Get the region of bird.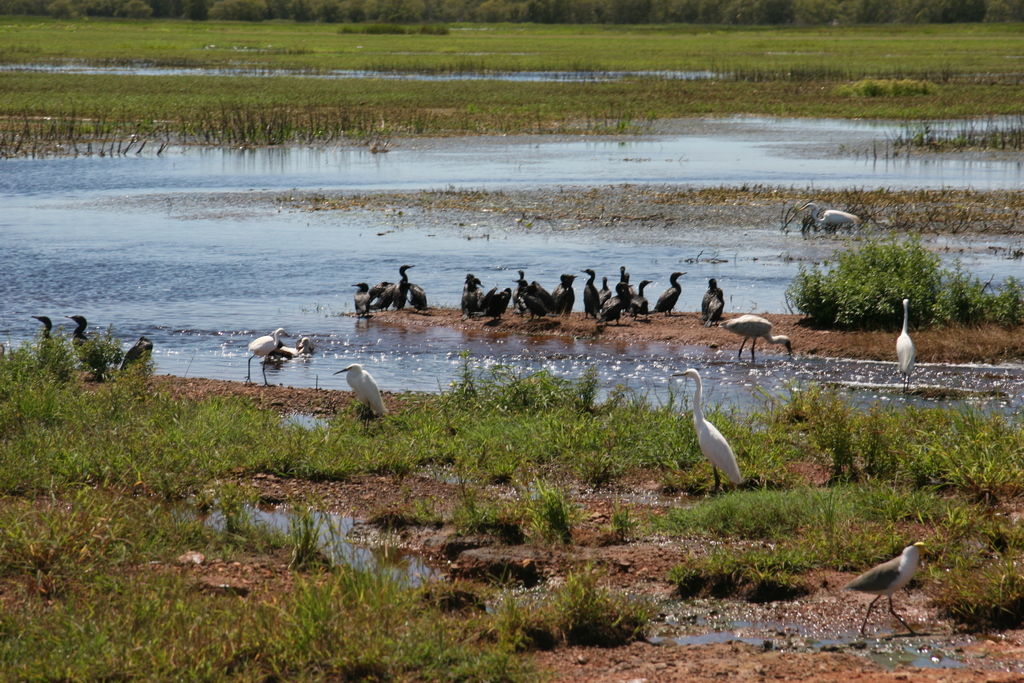
(511,266,534,304).
